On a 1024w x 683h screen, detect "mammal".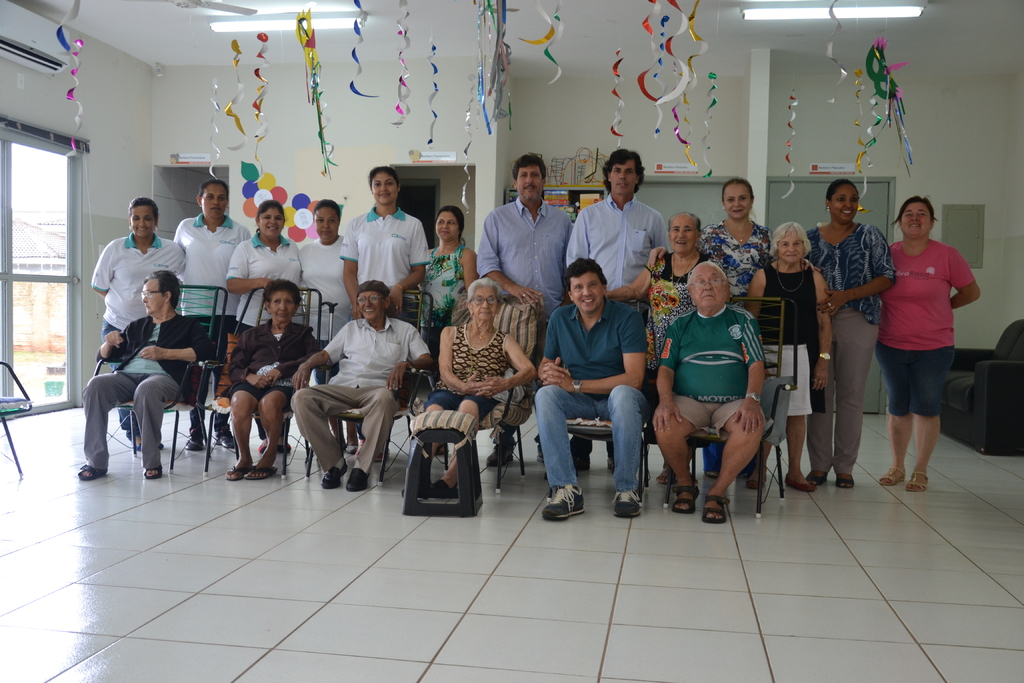
x1=651, y1=181, x2=782, y2=484.
